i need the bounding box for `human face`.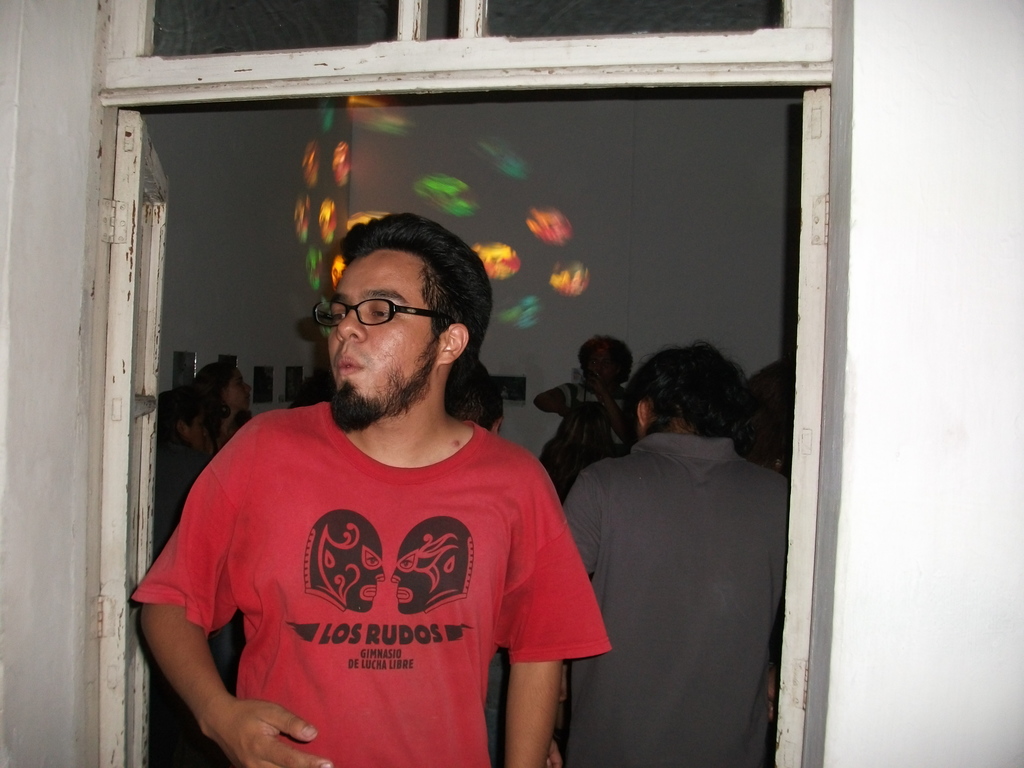
Here it is: 328:249:432:403.
